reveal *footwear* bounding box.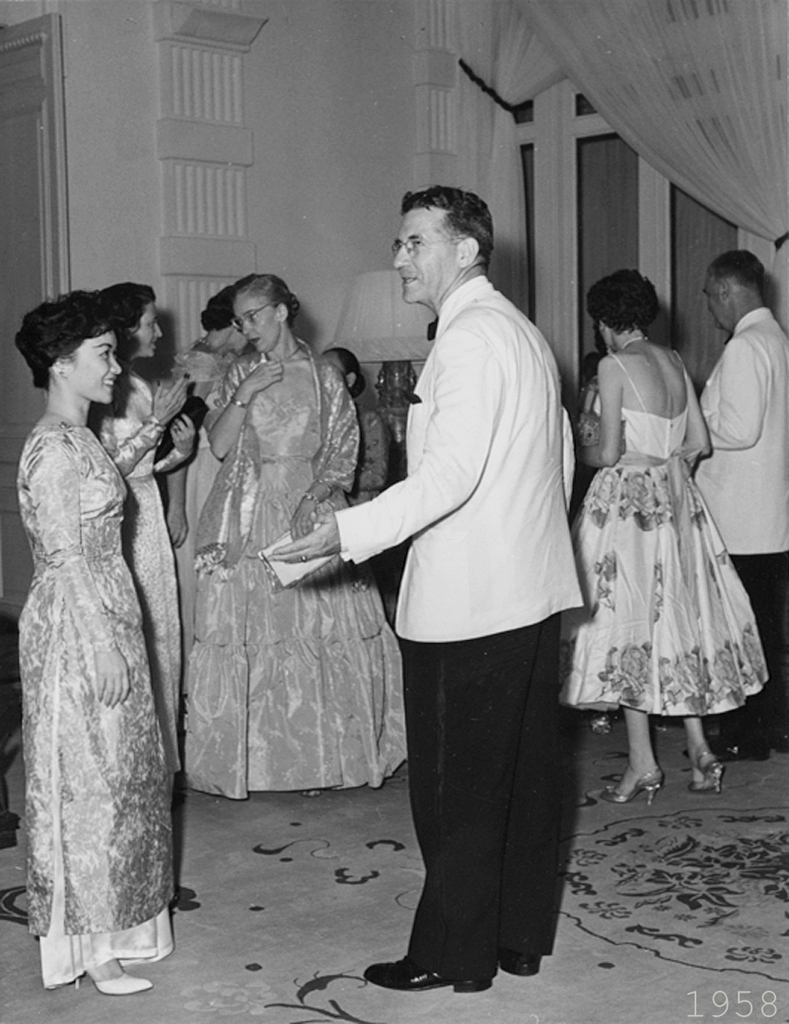
Revealed: locate(607, 768, 664, 807).
